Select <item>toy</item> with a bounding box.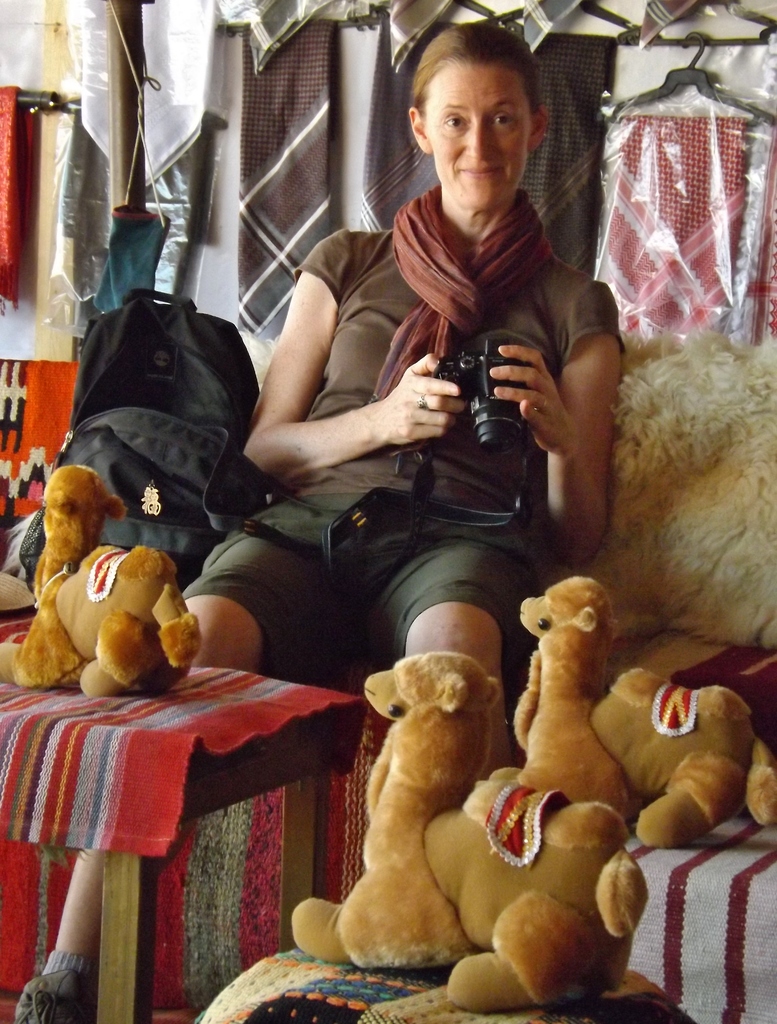
rect(31, 506, 198, 717).
